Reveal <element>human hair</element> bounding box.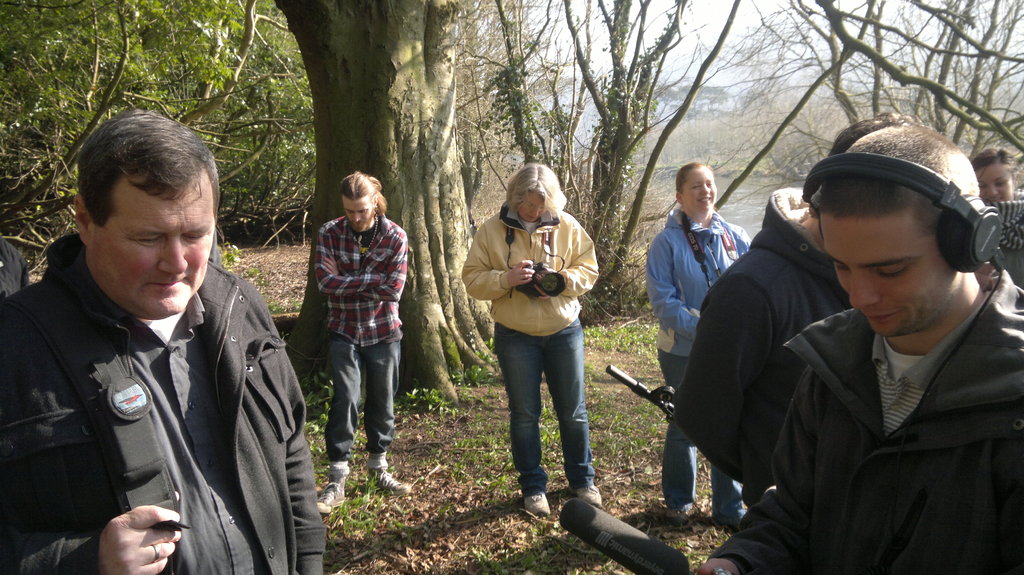
Revealed: 970,143,1016,174.
